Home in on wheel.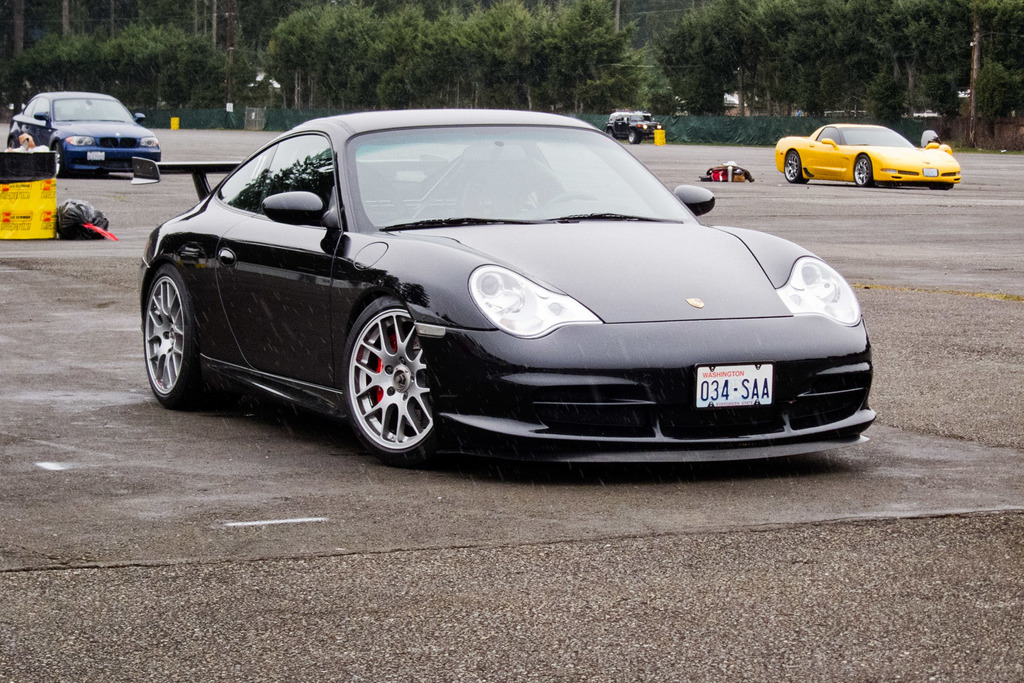
Homed in at (left=52, top=152, right=69, bottom=174).
